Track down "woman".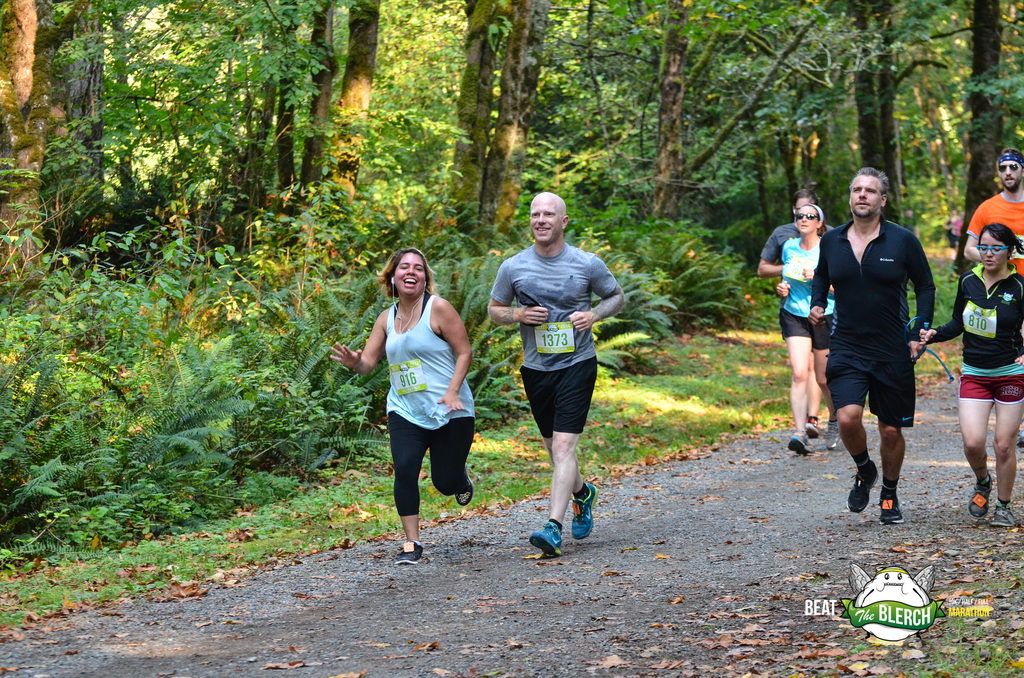
Tracked to l=922, t=226, r=1023, b=531.
